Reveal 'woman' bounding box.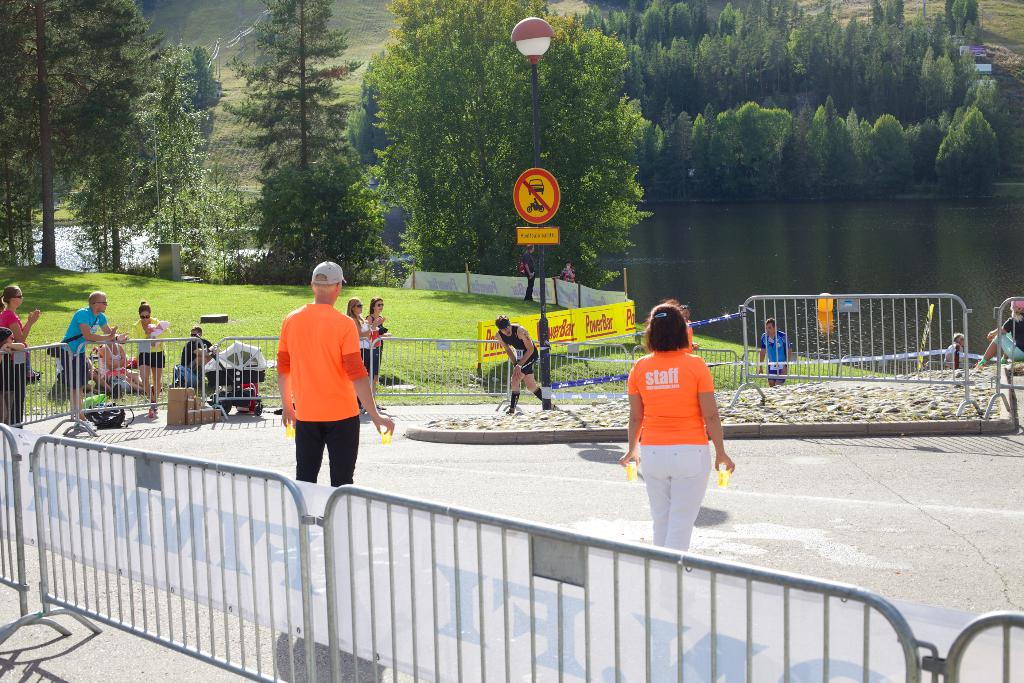
Revealed: 99/327/163/392.
